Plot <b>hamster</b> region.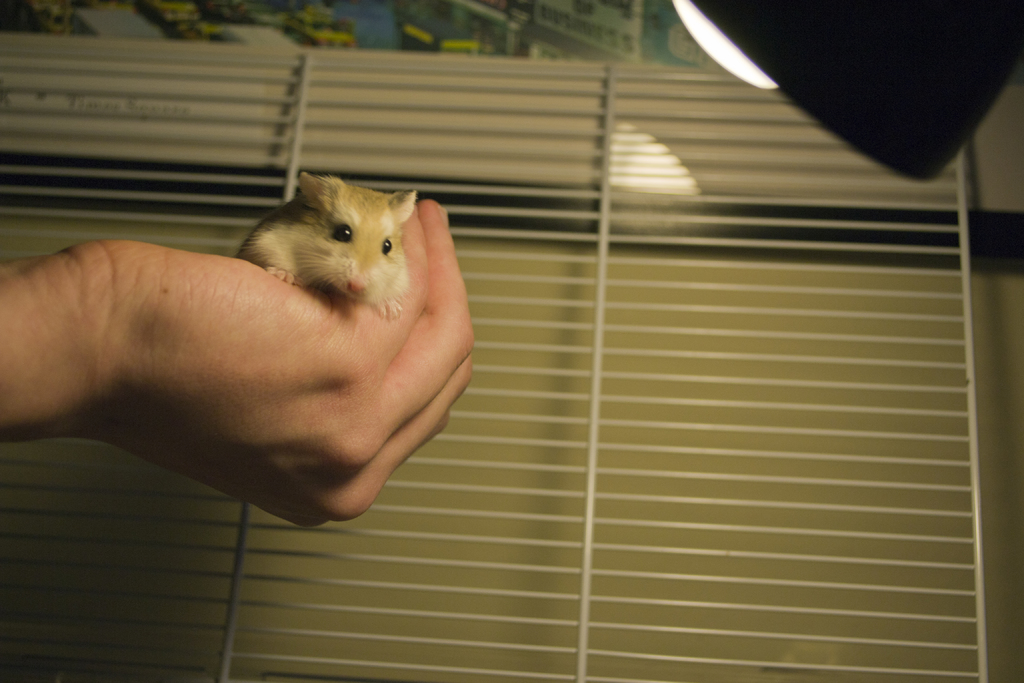
Plotted at left=239, top=167, right=417, bottom=314.
